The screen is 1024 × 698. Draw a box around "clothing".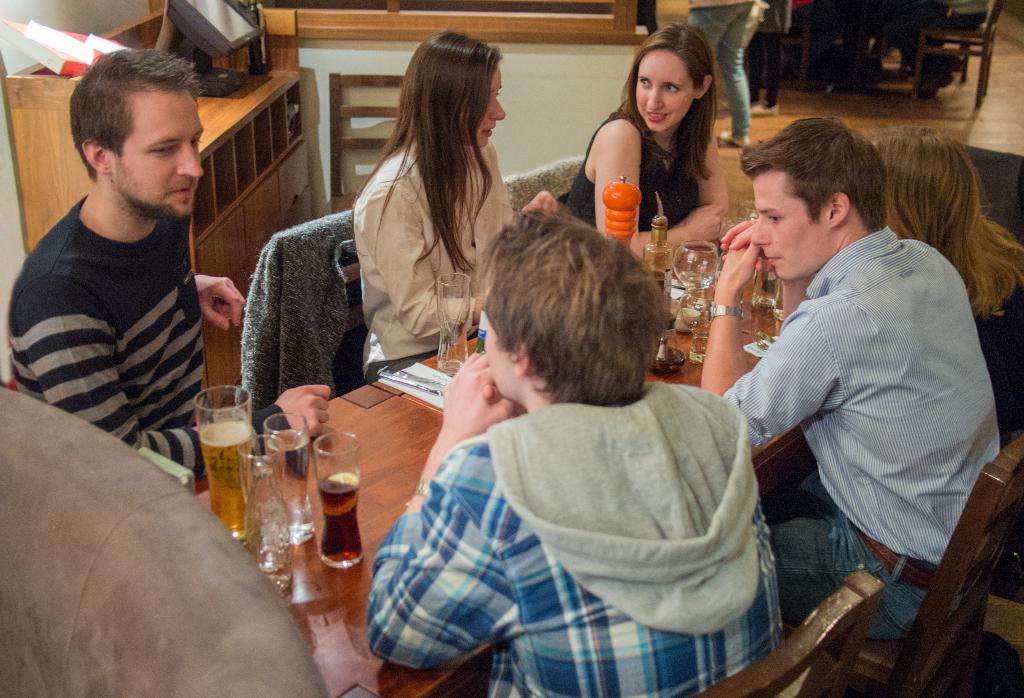
{"left": 366, "top": 372, "right": 787, "bottom": 697}.
